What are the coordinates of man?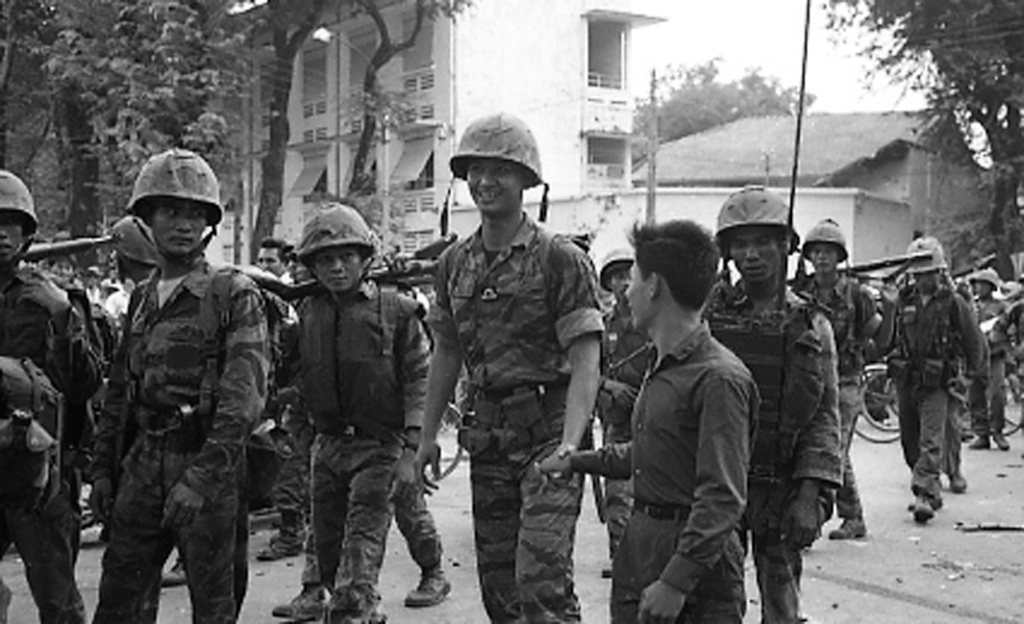
x1=0 y1=165 x2=105 y2=623.
